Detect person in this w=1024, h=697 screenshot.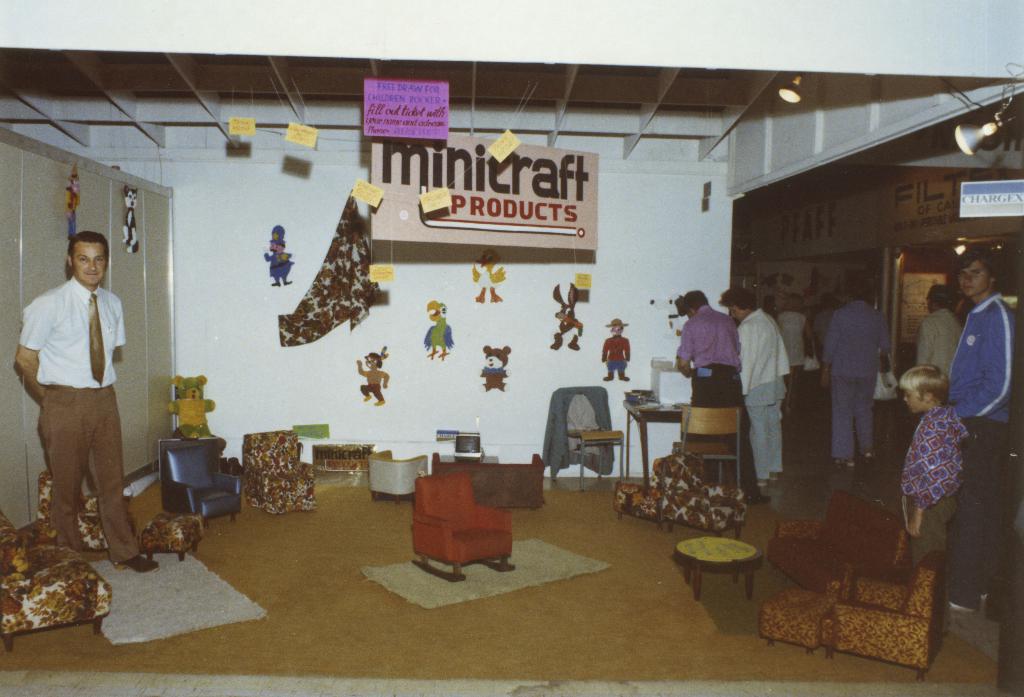
Detection: bbox(262, 224, 292, 287).
